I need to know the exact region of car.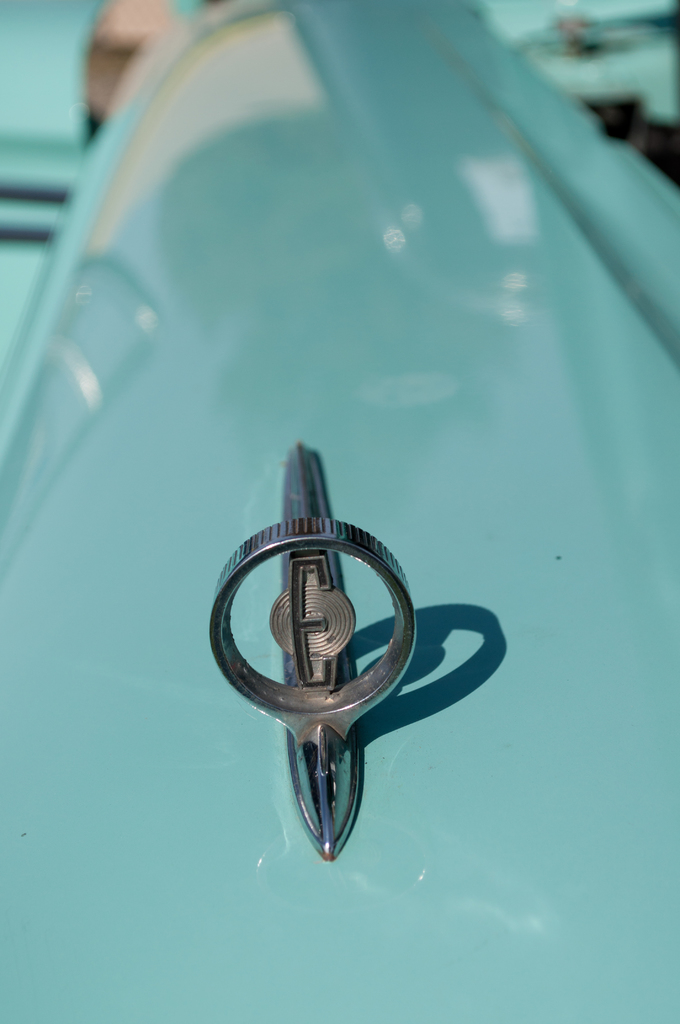
Region: rect(0, 0, 679, 1023).
